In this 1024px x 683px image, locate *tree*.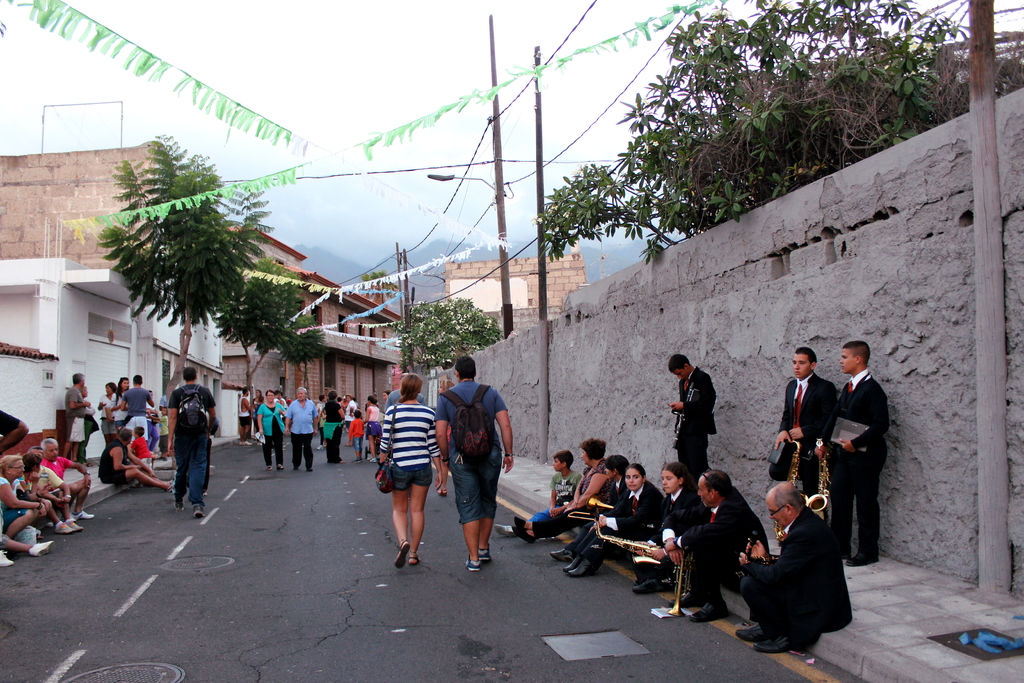
Bounding box: x1=358 y1=267 x2=394 y2=288.
